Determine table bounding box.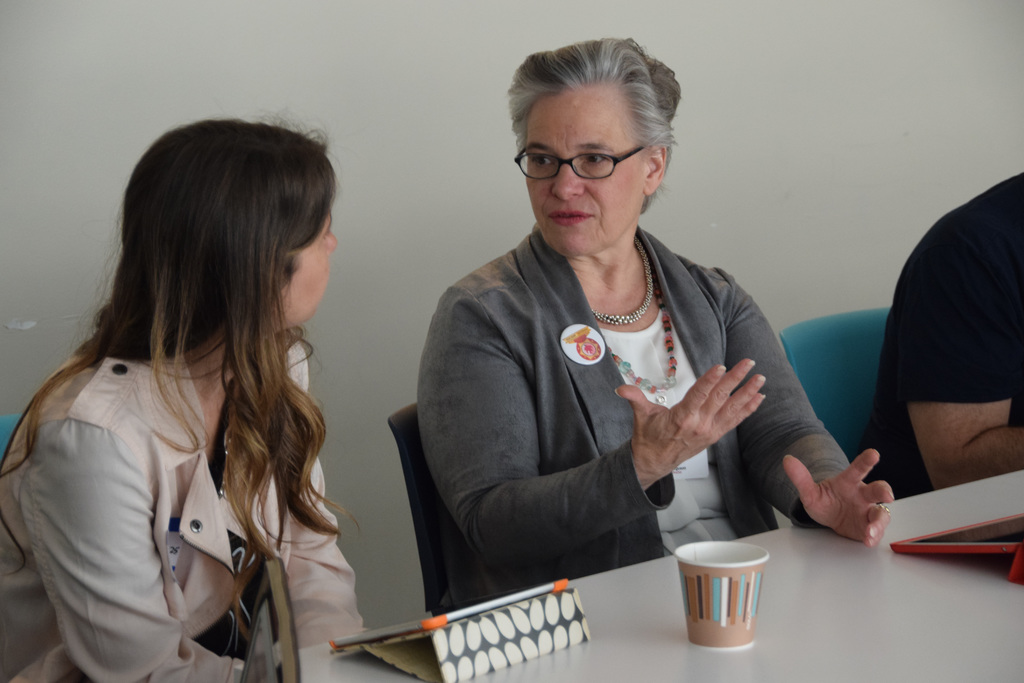
Determined: 305, 523, 1023, 682.
